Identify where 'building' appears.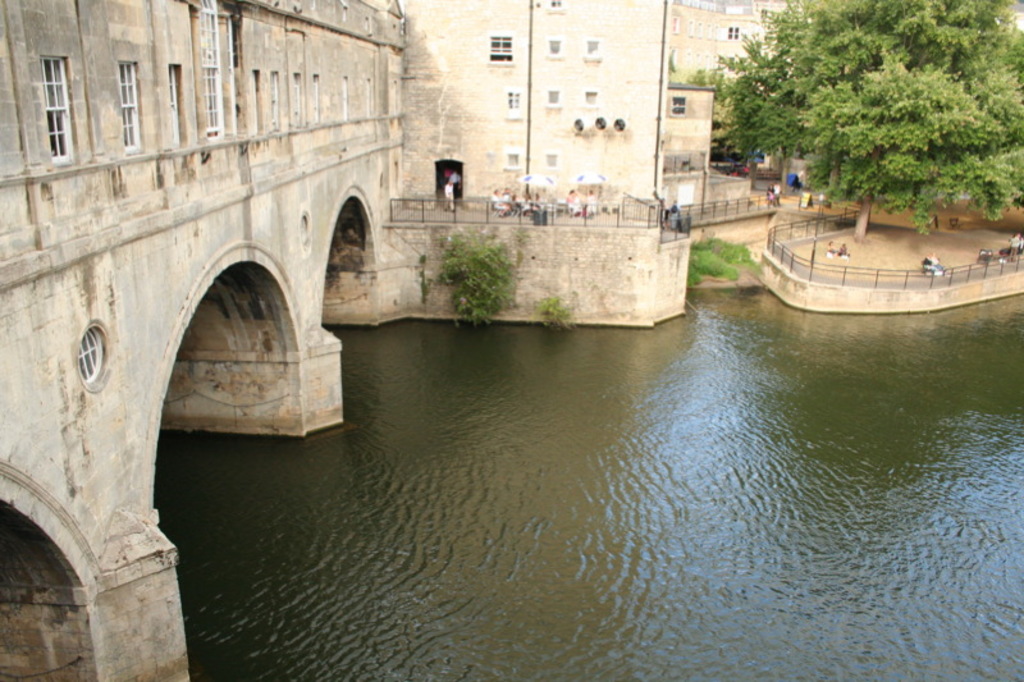
Appears at [0,0,794,607].
